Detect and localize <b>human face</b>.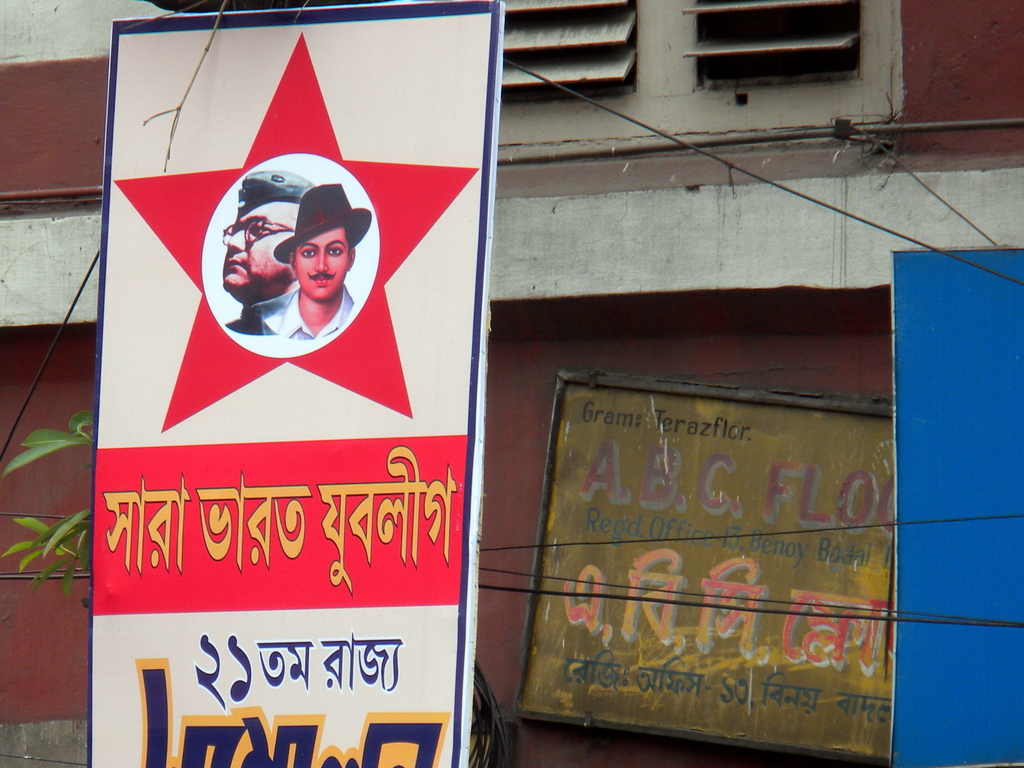
Localized at box=[294, 228, 348, 296].
